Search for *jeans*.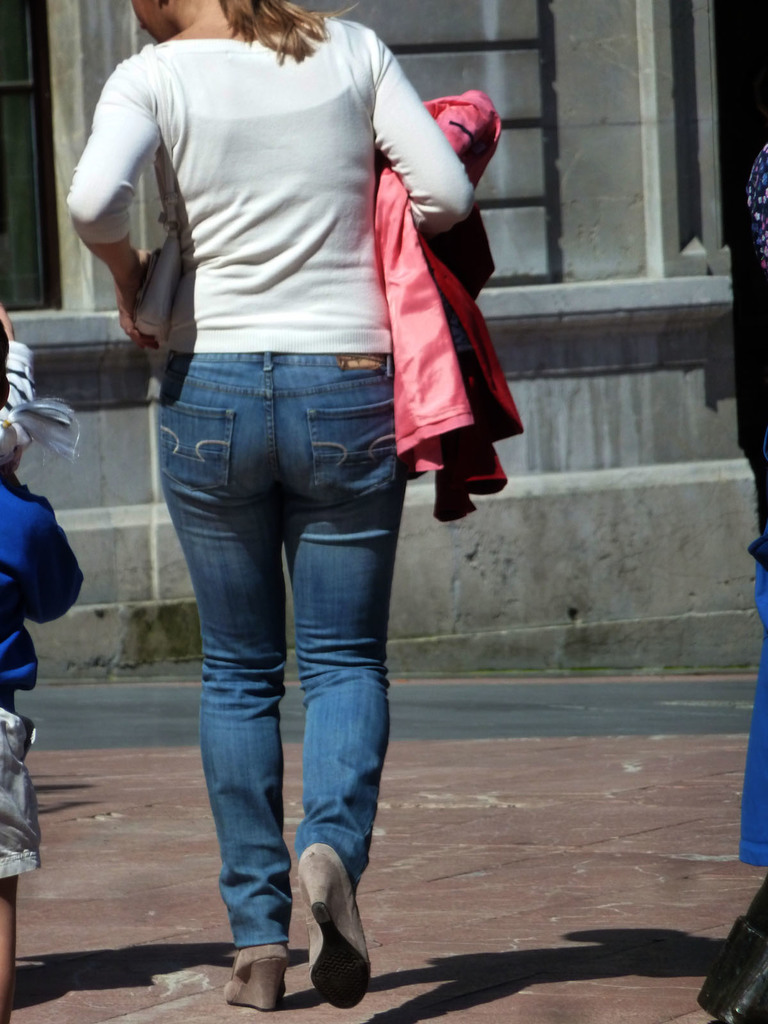
Found at (left=156, top=344, right=405, bottom=947).
